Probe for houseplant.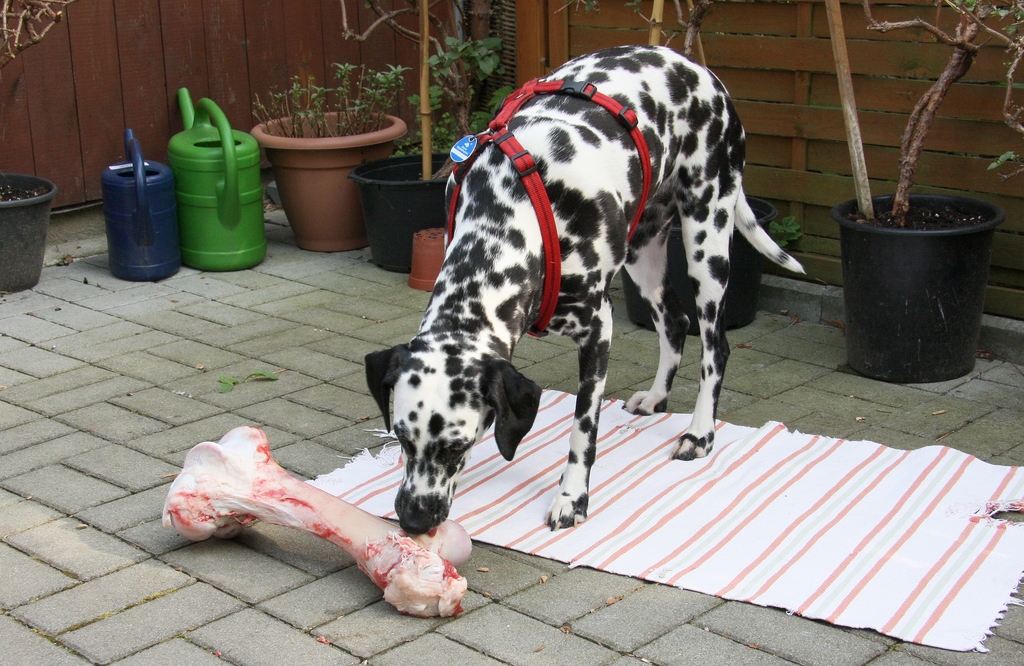
Probe result: (x1=840, y1=5, x2=1023, y2=392).
